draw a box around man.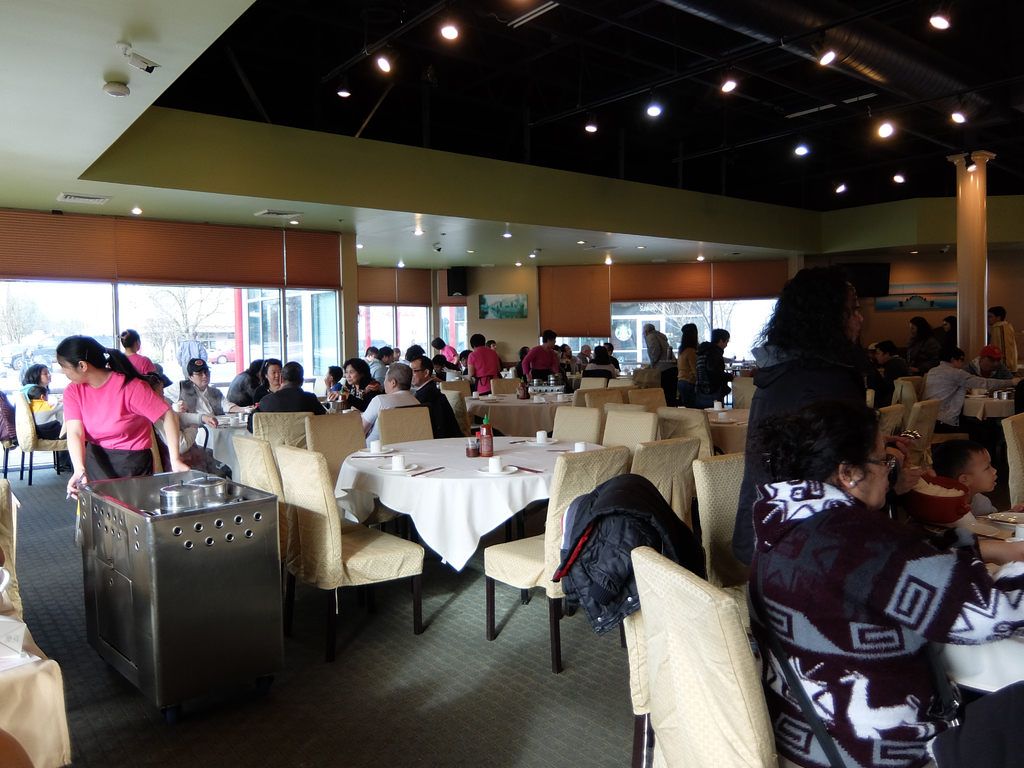
{"left": 248, "top": 358, "right": 326, "bottom": 433}.
